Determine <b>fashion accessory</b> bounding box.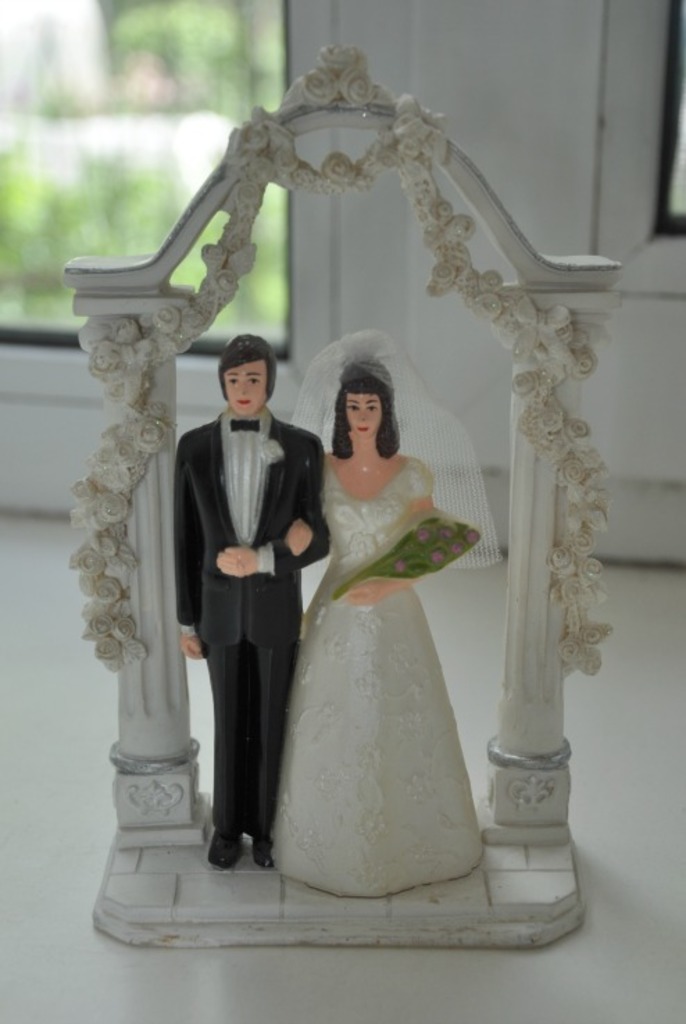
Determined: 350/454/389/472.
